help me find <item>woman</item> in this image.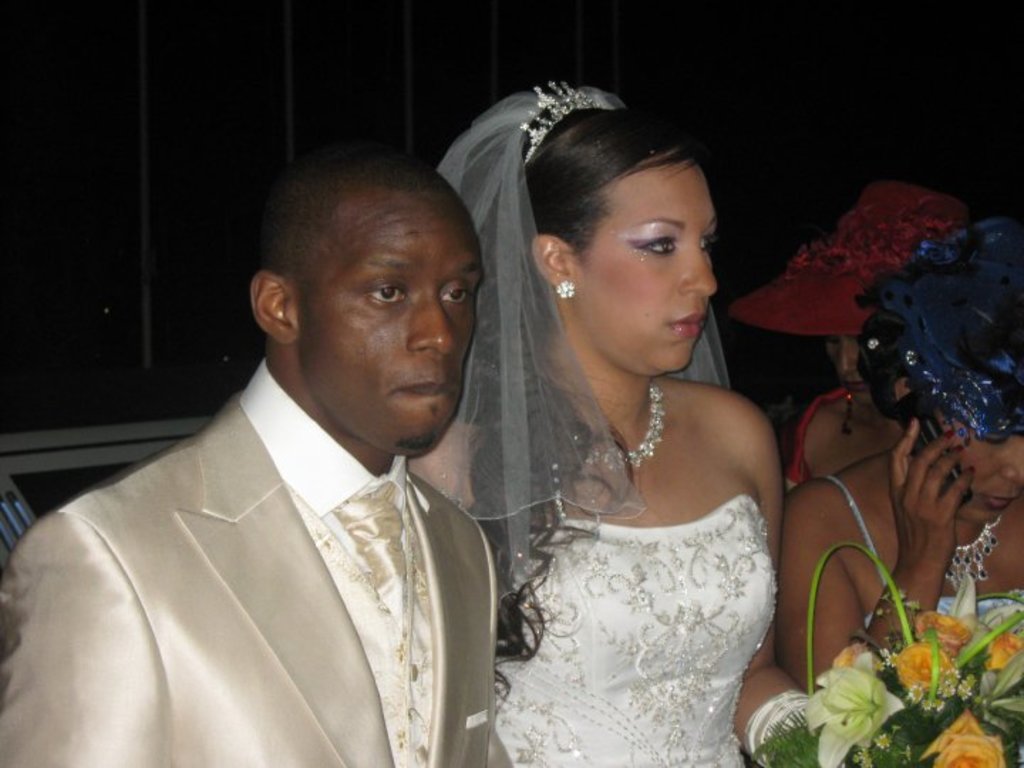
Found it: bbox=[724, 186, 984, 499].
